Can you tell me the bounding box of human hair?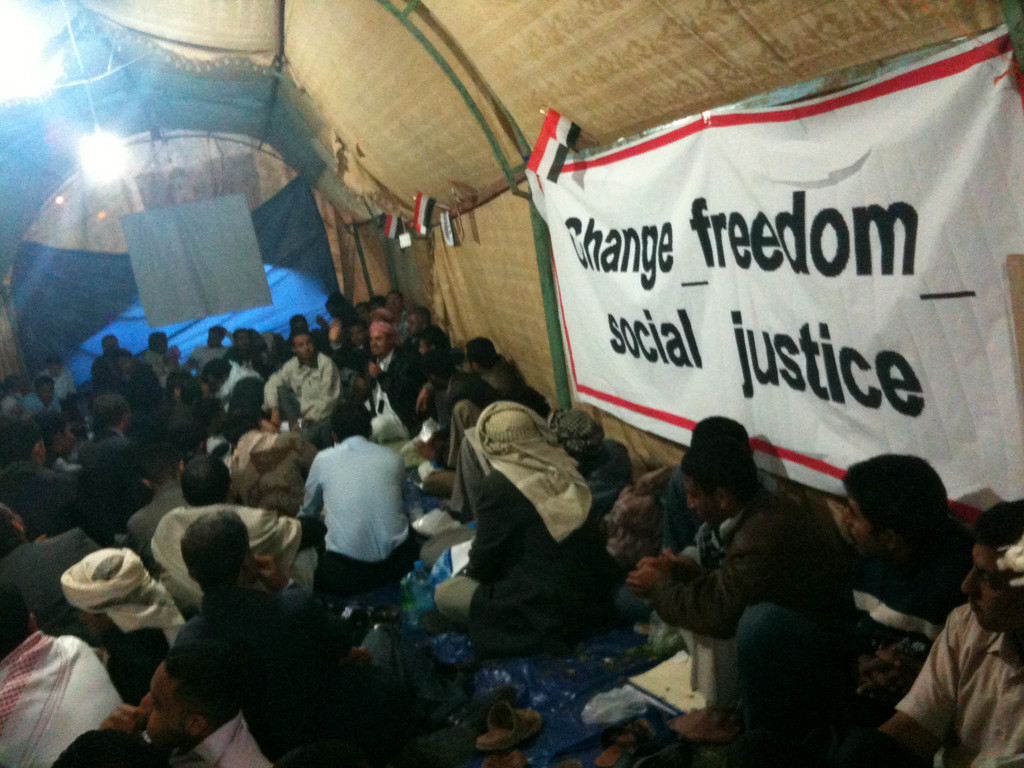
38/408/67/440.
